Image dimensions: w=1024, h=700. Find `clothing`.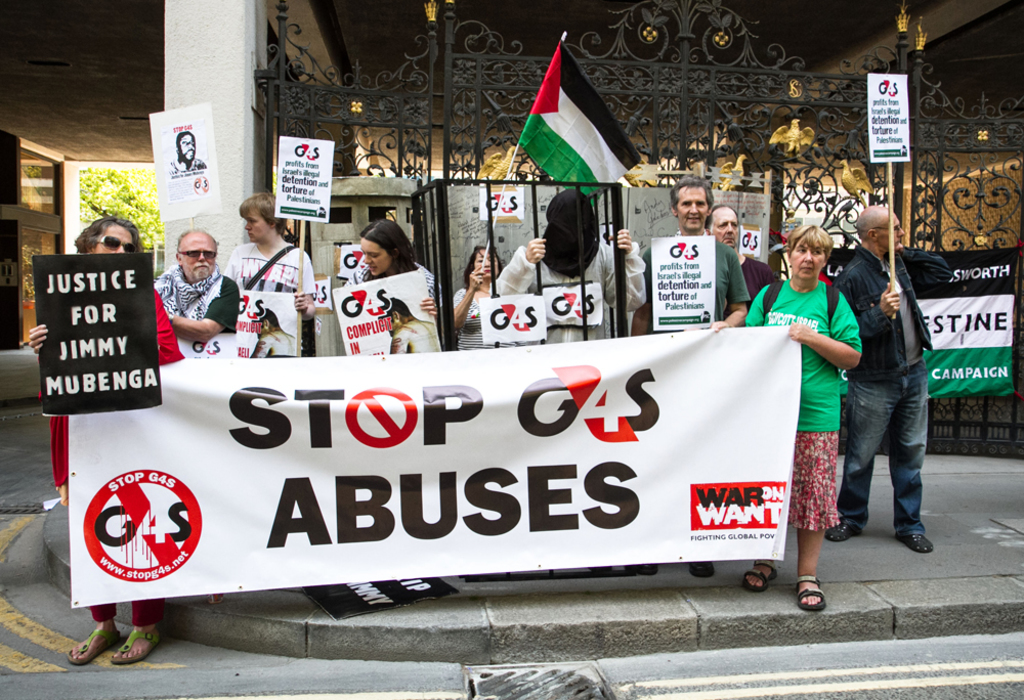
x1=226, y1=233, x2=315, y2=298.
